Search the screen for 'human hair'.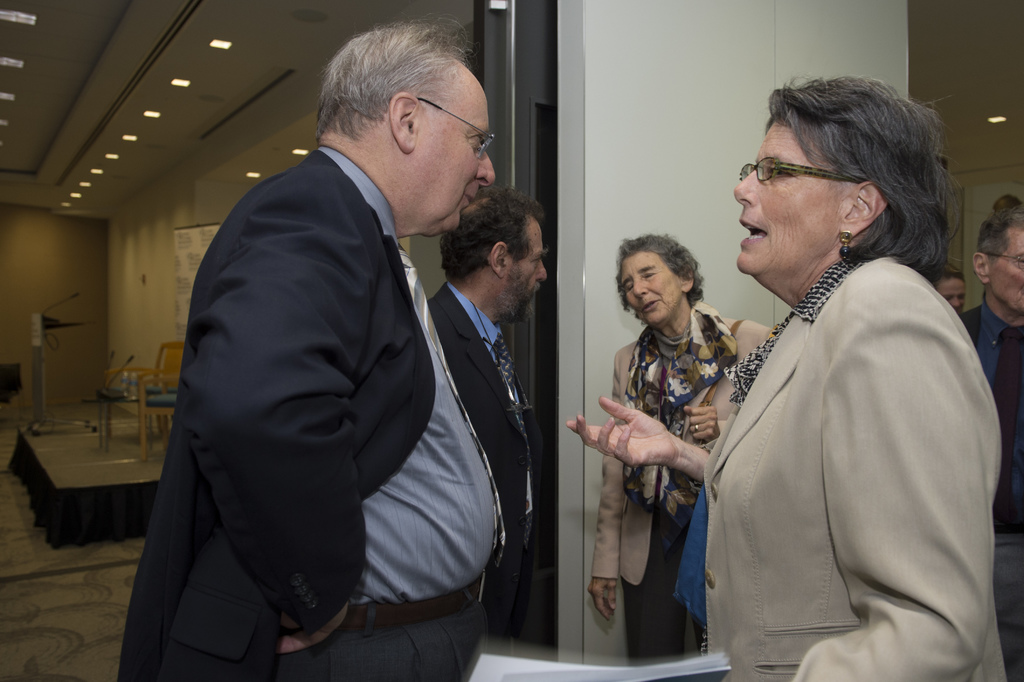
Found at (973,205,1023,266).
